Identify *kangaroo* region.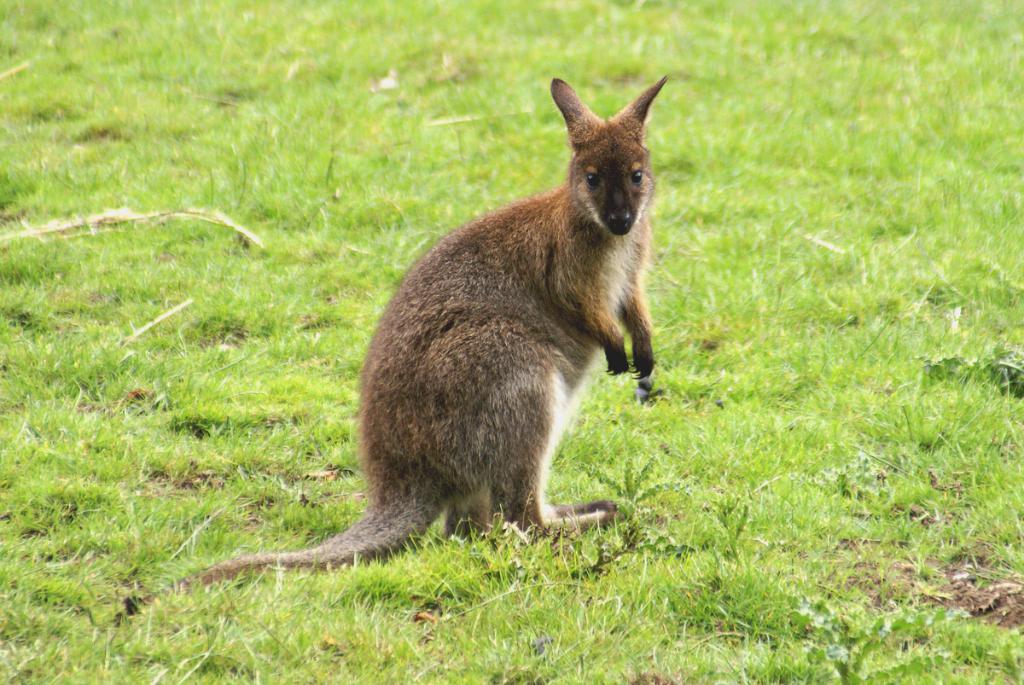
Region: 99:75:675:632.
